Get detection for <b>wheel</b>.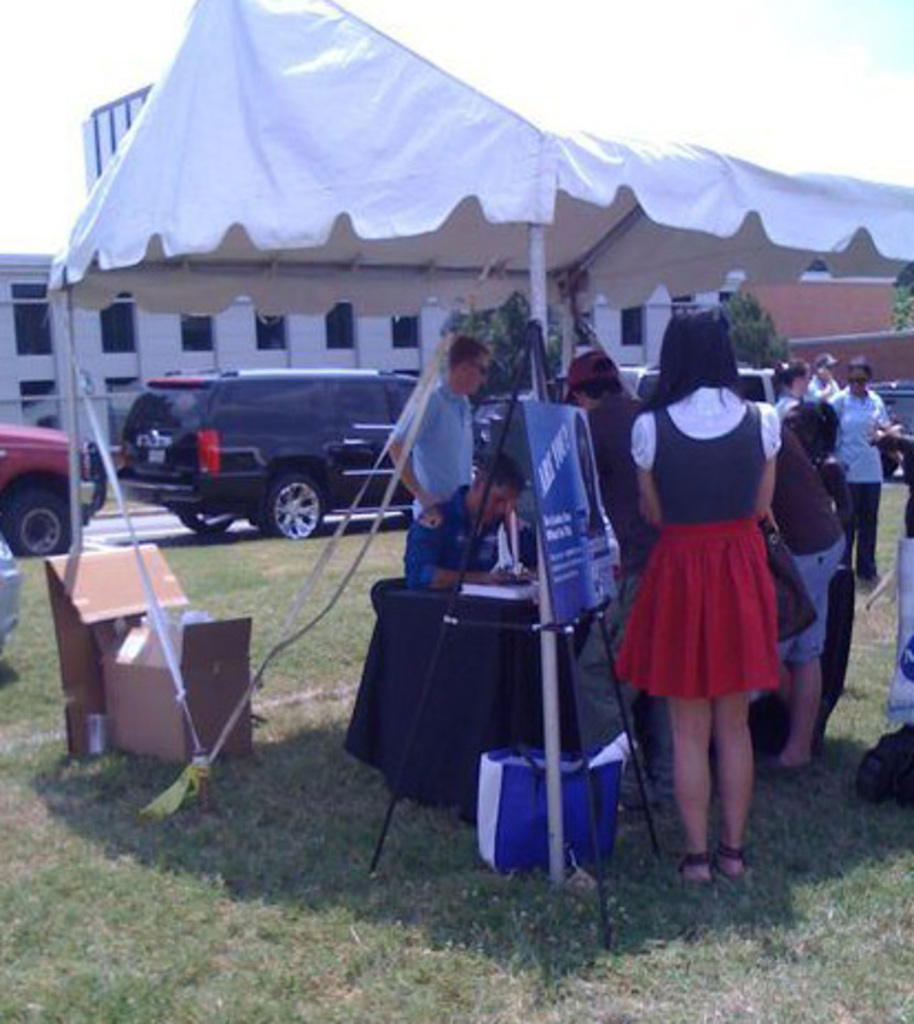
Detection: (174,497,236,543).
